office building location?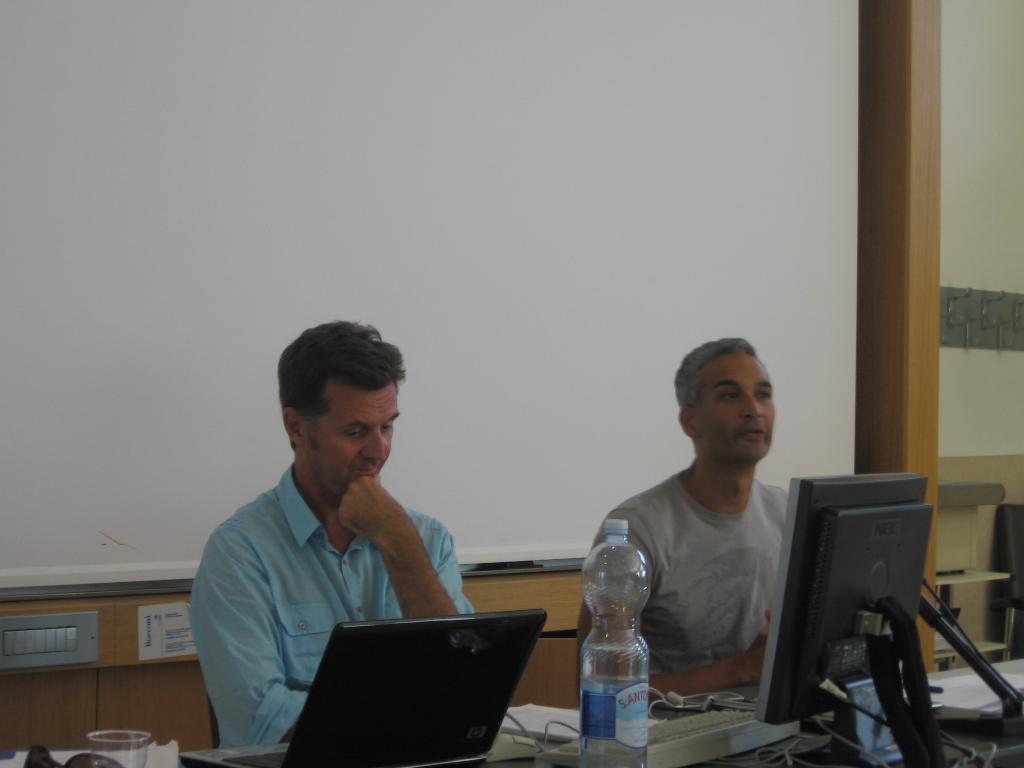
(left=0, top=95, right=1023, bottom=767)
